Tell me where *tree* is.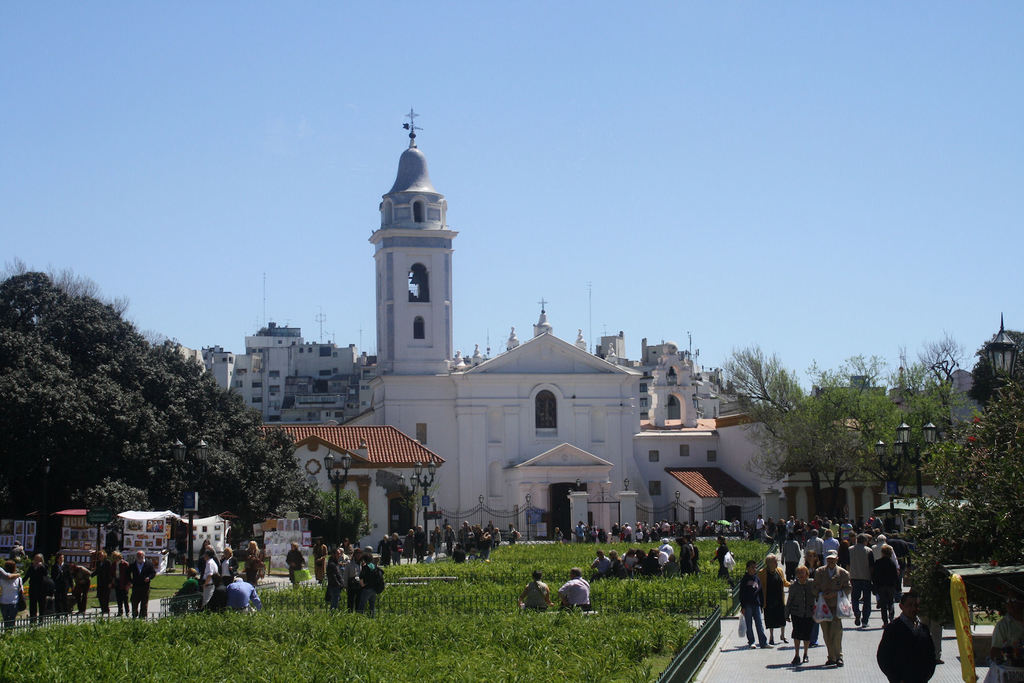
*tree* is at 299,488,367,556.
